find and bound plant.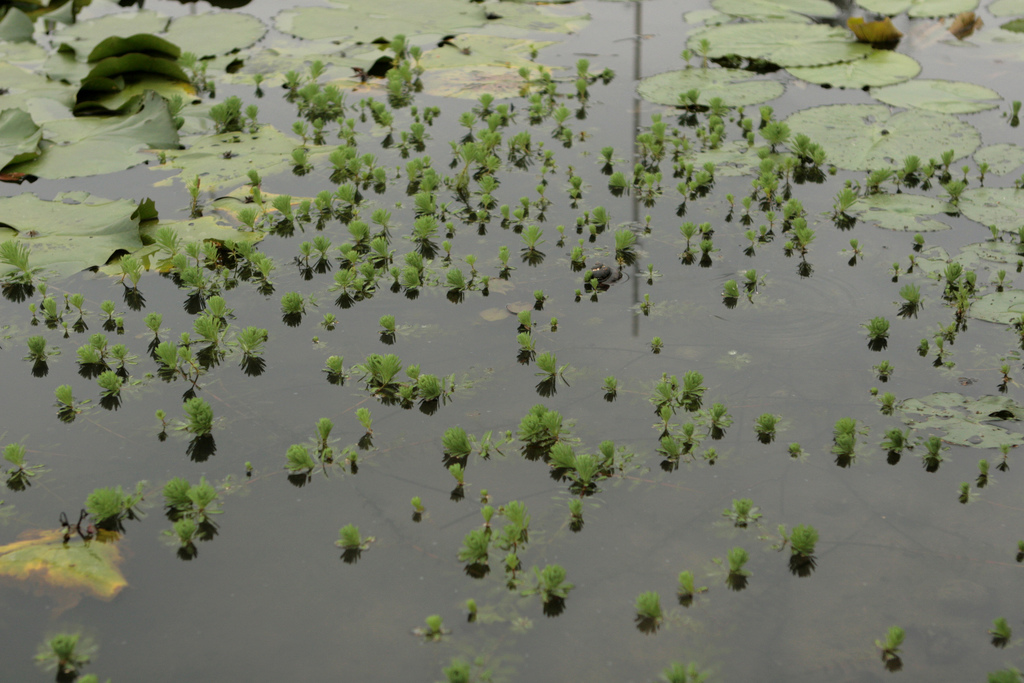
Bound: x1=632, y1=589, x2=666, y2=623.
